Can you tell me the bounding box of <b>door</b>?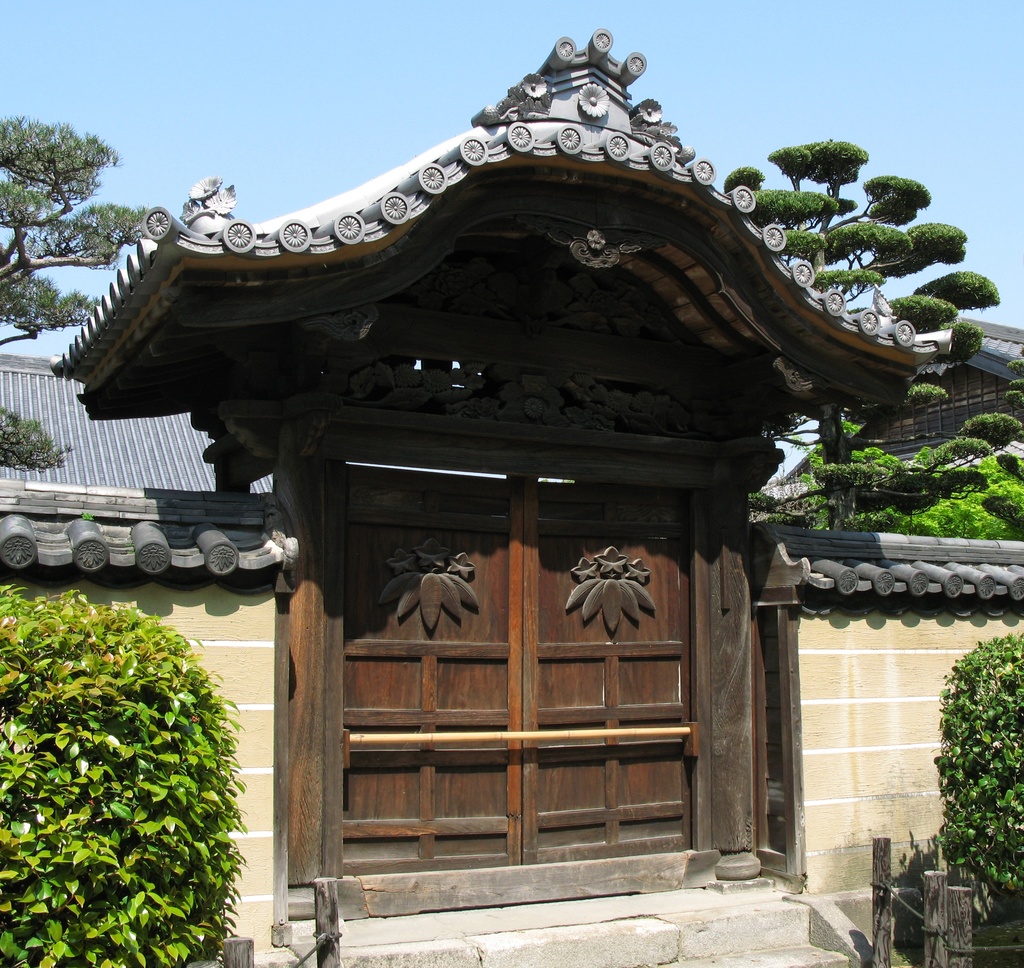
308:462:726:903.
